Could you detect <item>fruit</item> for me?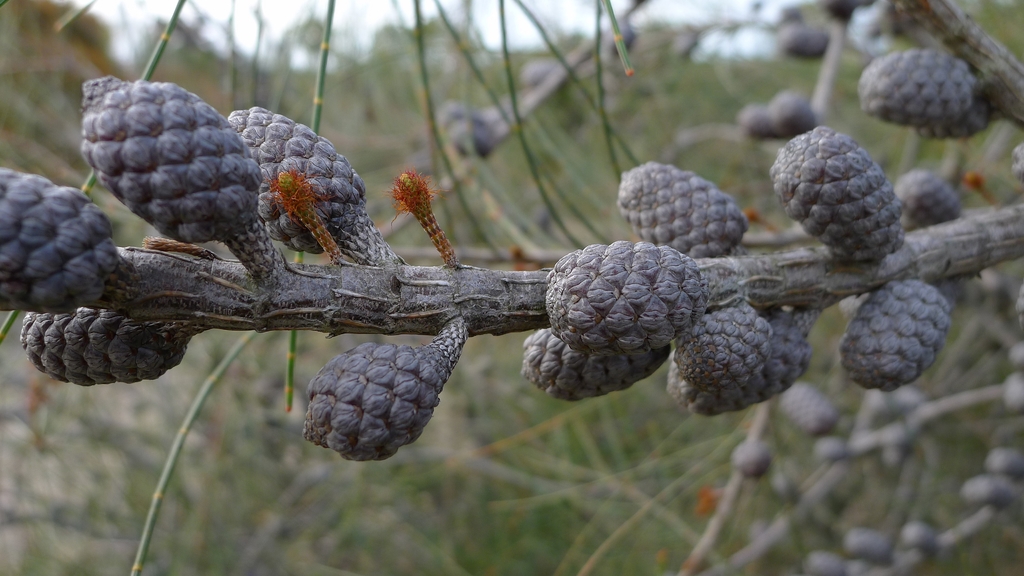
Detection result: <region>282, 337, 443, 459</region>.
